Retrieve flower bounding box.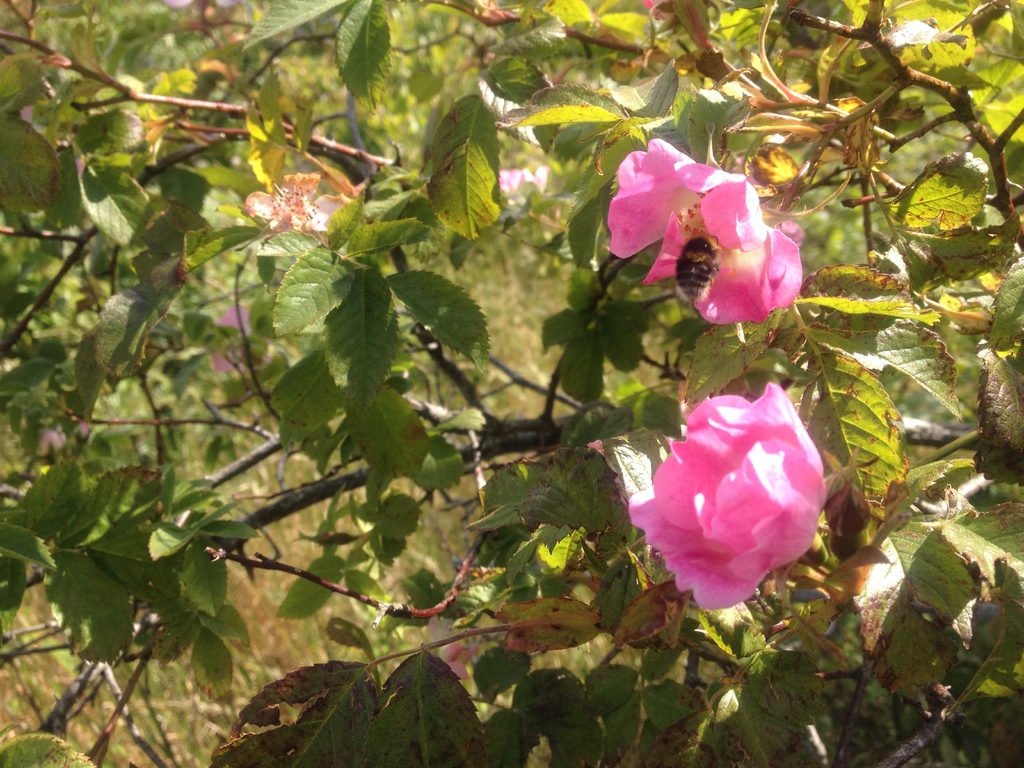
Bounding box: (x1=498, y1=167, x2=550, y2=212).
